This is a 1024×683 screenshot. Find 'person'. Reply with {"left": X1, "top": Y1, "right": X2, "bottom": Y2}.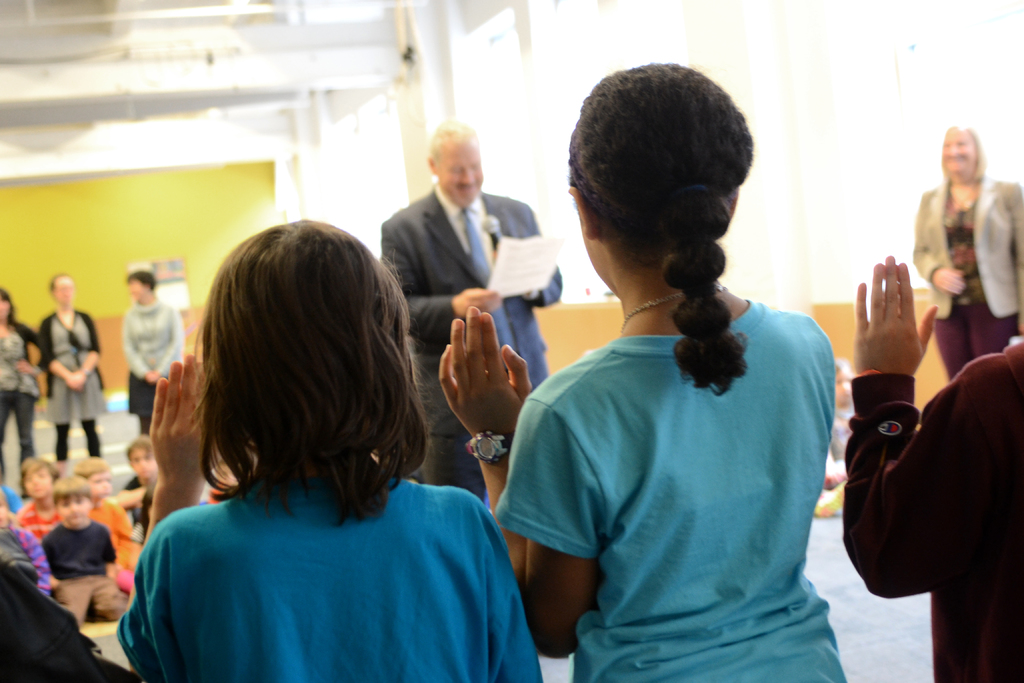
{"left": 0, "top": 486, "right": 59, "bottom": 591}.
